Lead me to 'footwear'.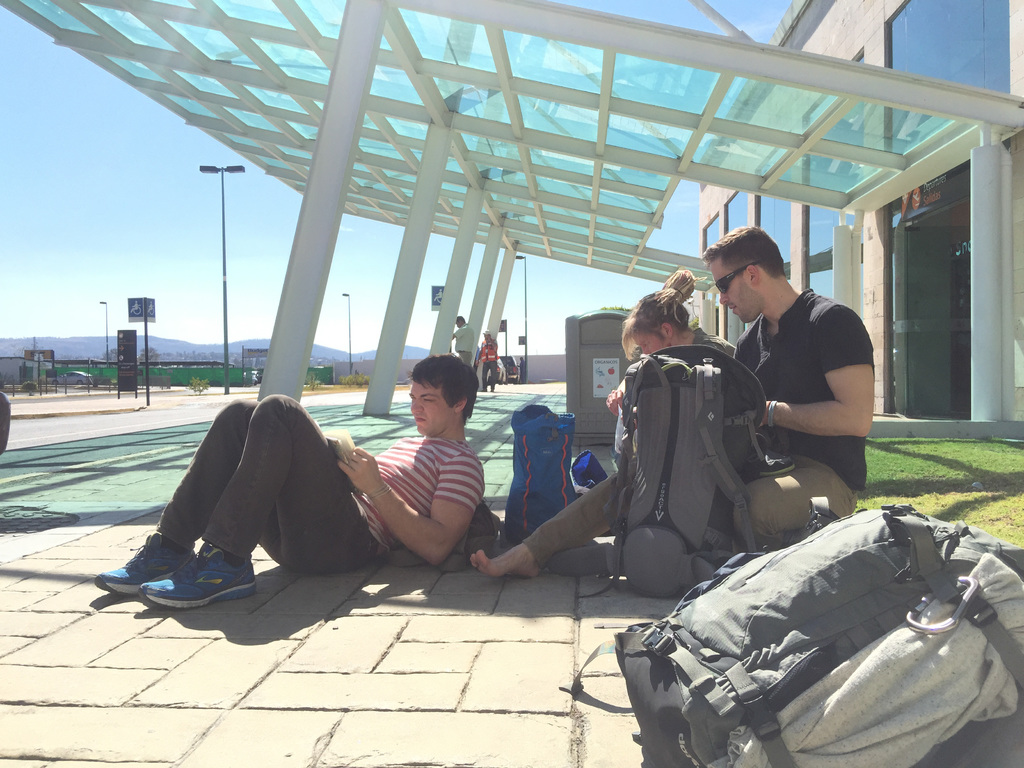
Lead to <box>92,532,178,596</box>.
